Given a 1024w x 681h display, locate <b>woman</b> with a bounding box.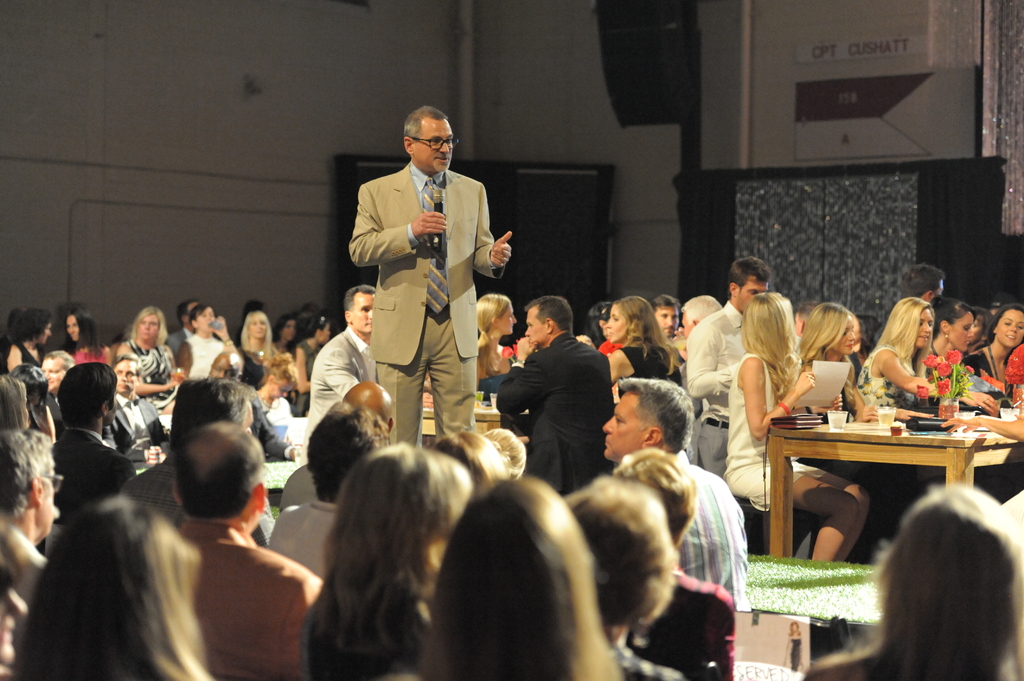
Located: <box>251,348,294,439</box>.
